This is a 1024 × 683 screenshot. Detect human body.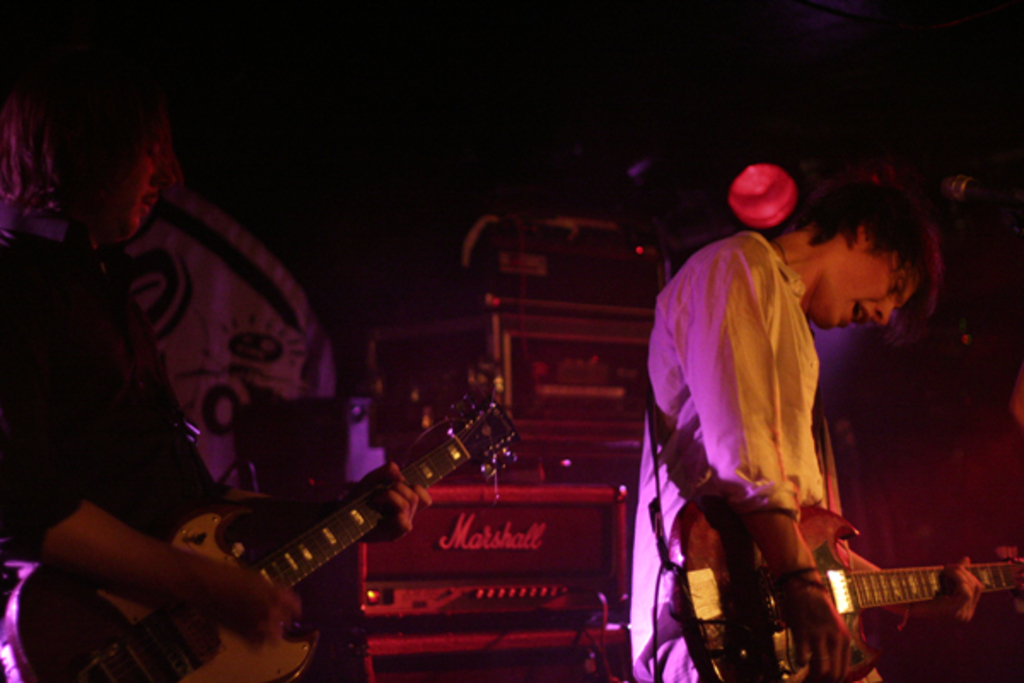
[643,131,894,682].
